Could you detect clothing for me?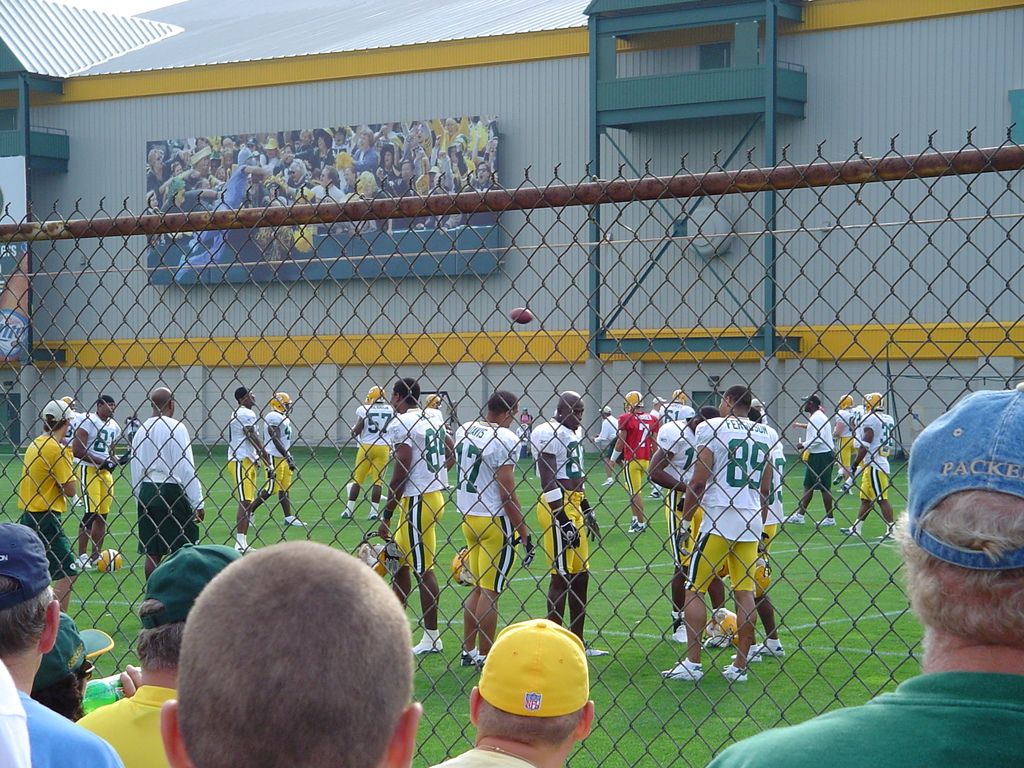
Detection result: 687/420/774/597.
